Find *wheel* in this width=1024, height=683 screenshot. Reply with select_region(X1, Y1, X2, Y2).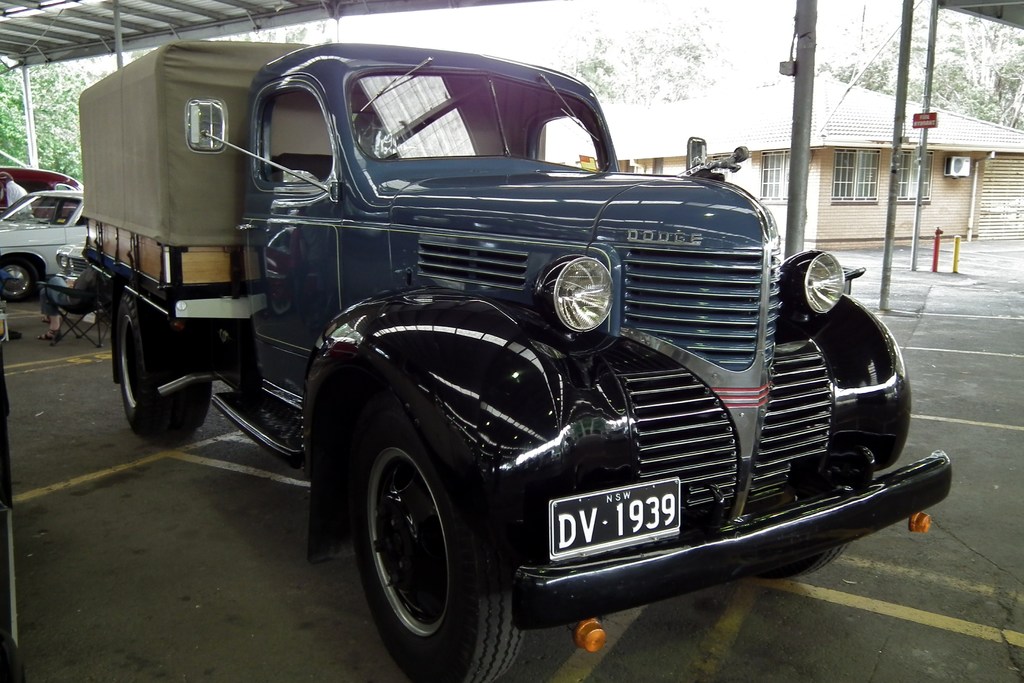
select_region(122, 294, 209, 437).
